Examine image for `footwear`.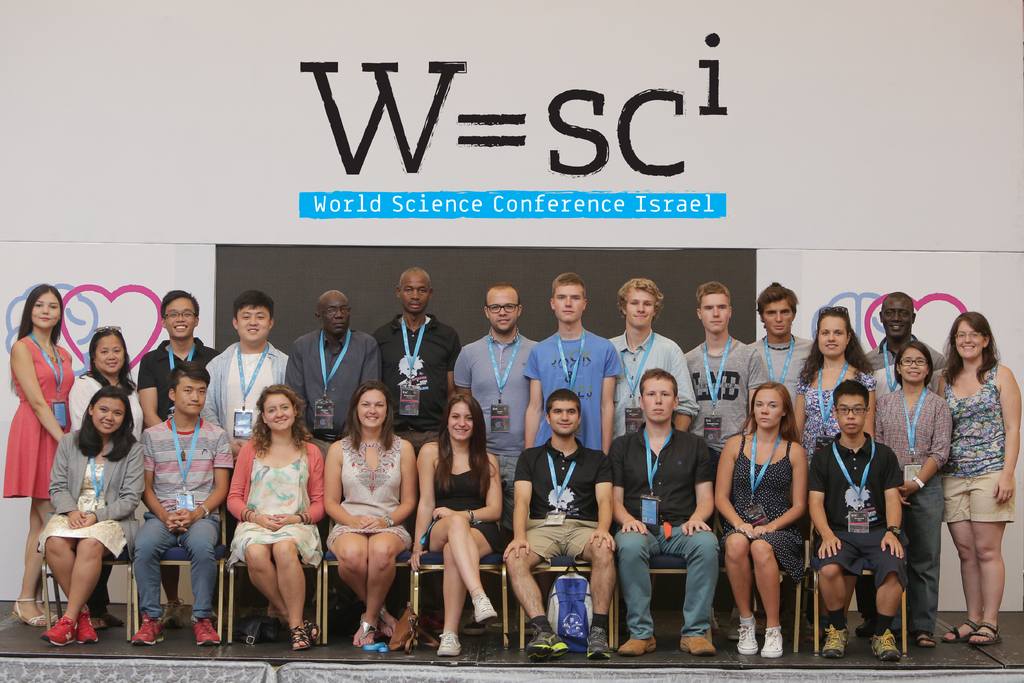
Examination result: (x1=757, y1=627, x2=783, y2=658).
